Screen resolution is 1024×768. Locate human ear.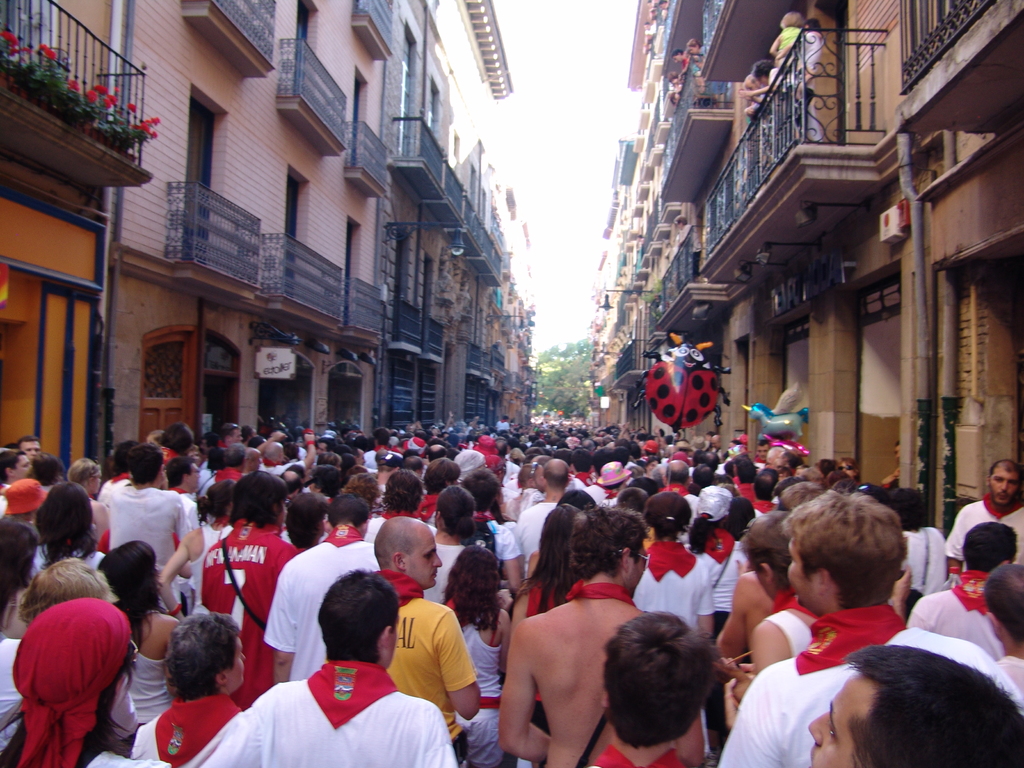
BBox(117, 676, 129, 701).
